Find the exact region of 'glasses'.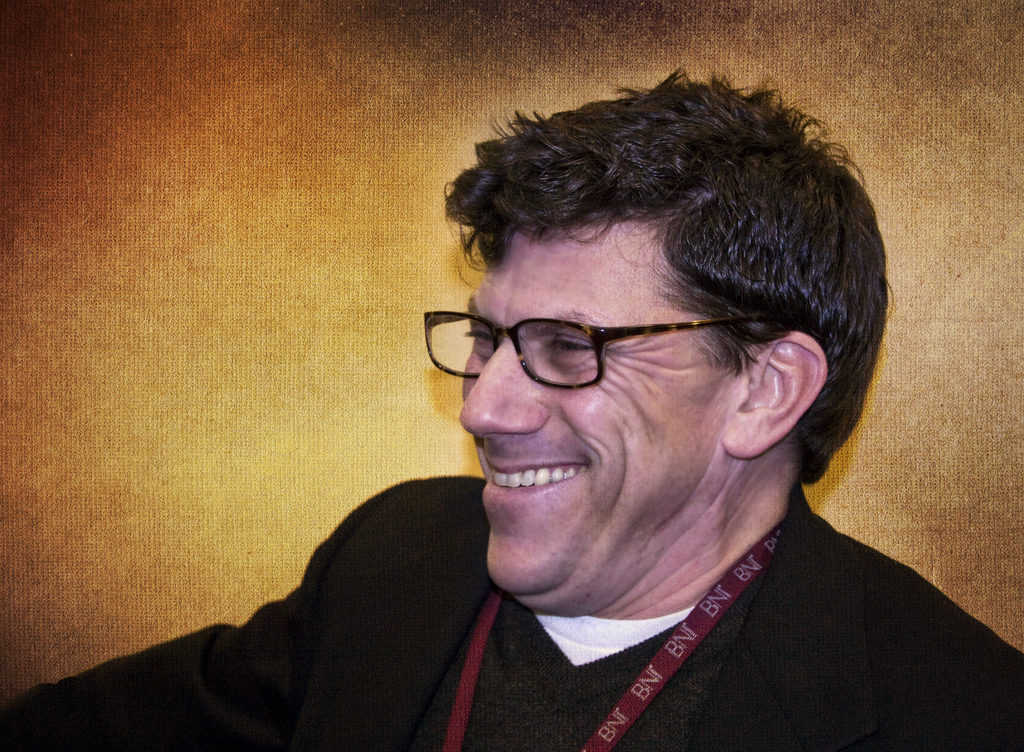
Exact region: crop(420, 307, 787, 396).
